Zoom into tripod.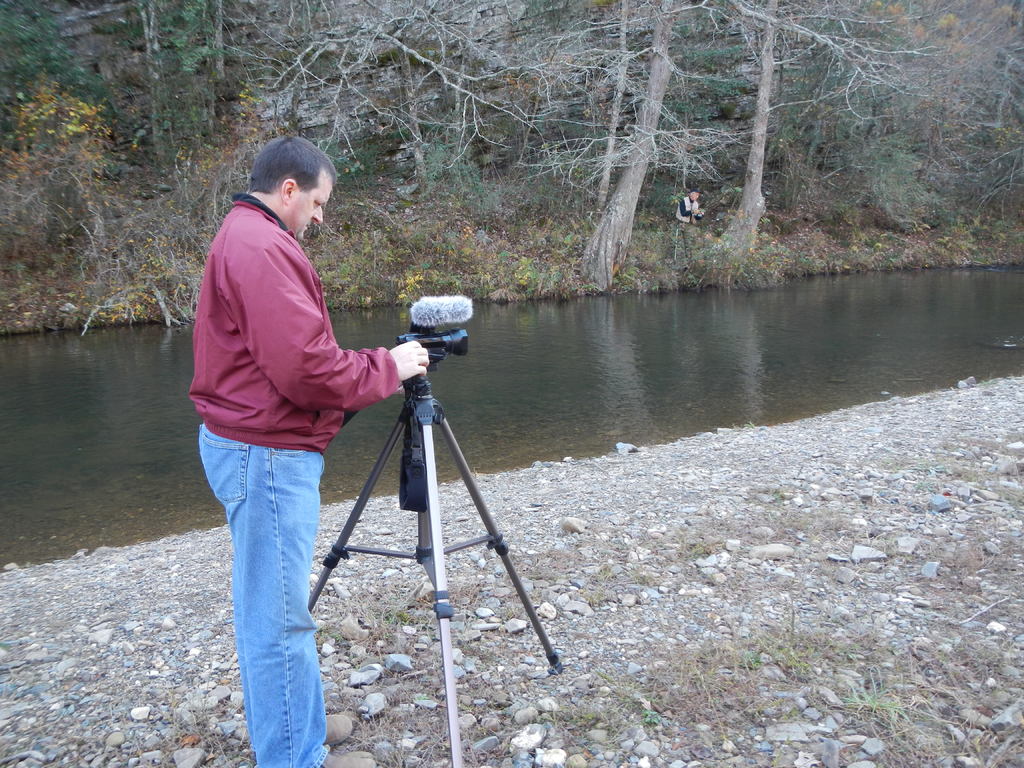
Zoom target: crop(307, 343, 564, 767).
